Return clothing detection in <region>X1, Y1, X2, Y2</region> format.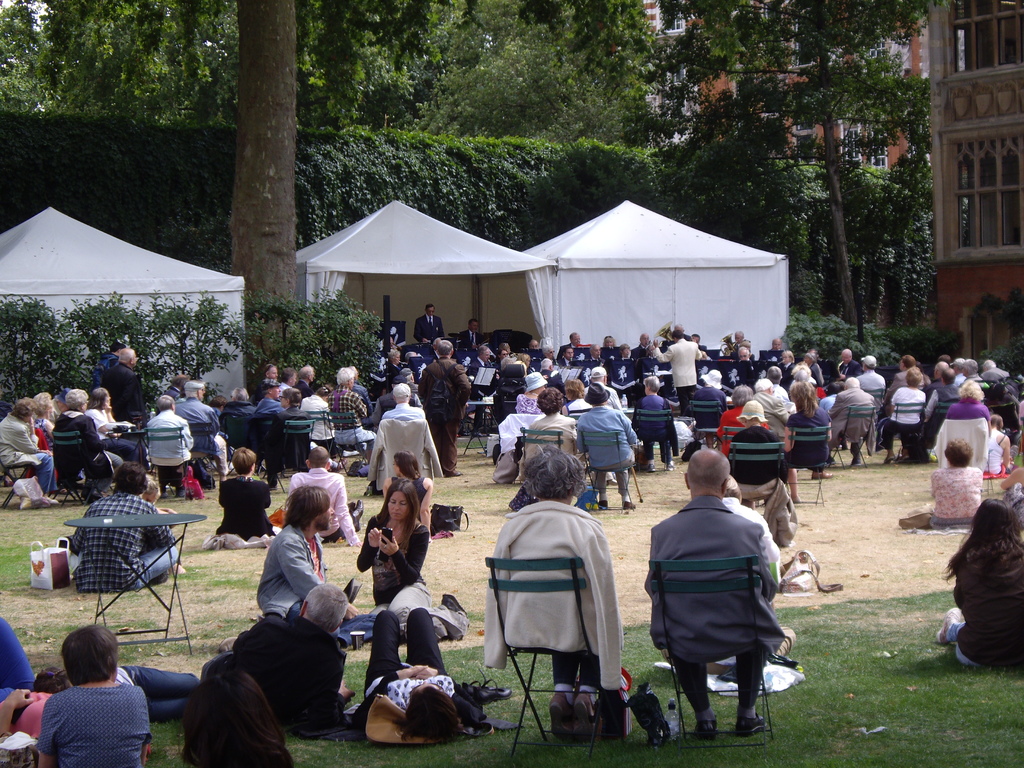
<region>324, 385, 387, 452</region>.
